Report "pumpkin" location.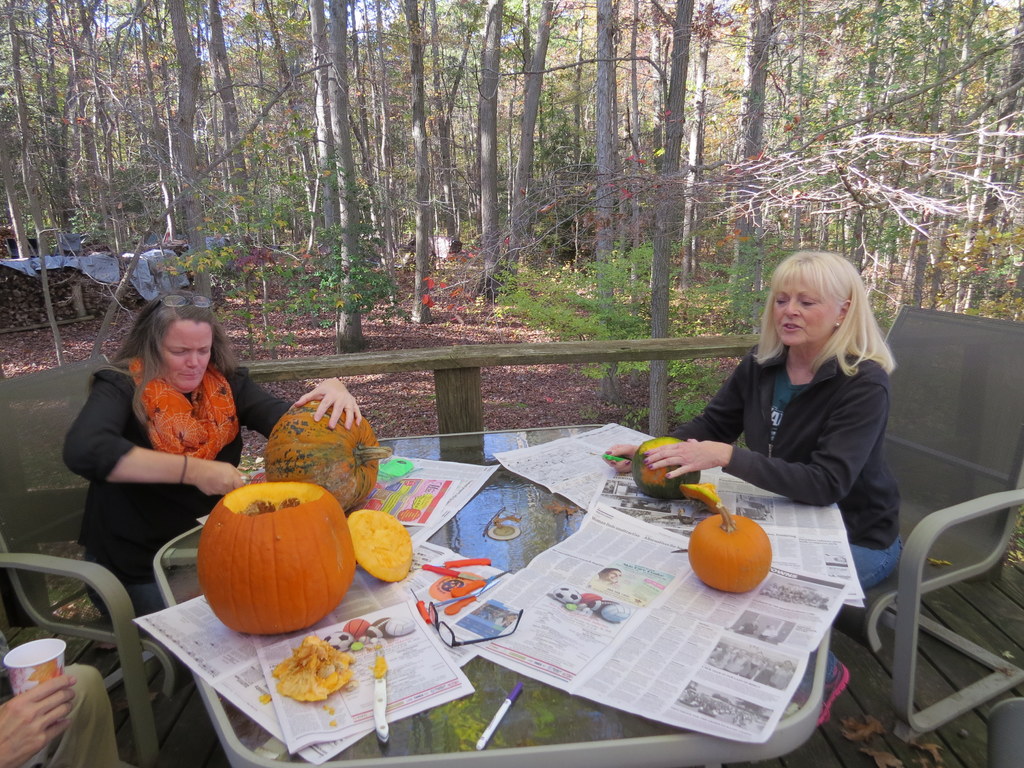
Report: BBox(195, 484, 351, 641).
